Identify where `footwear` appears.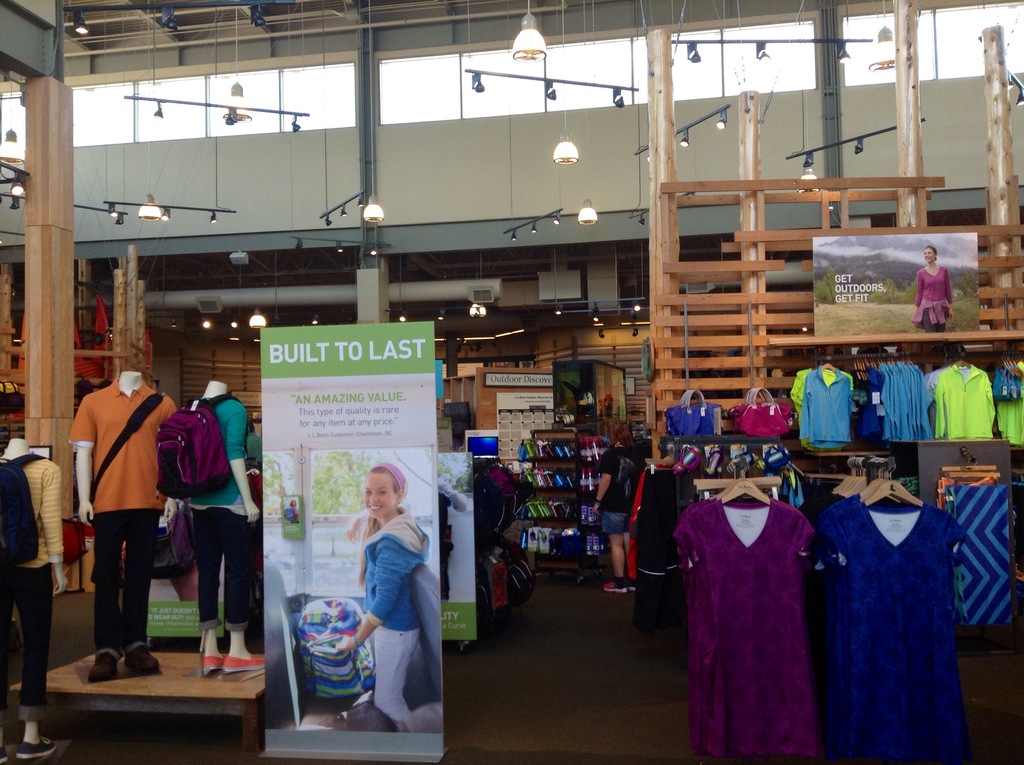
Appears at (x1=602, y1=579, x2=628, y2=593).
